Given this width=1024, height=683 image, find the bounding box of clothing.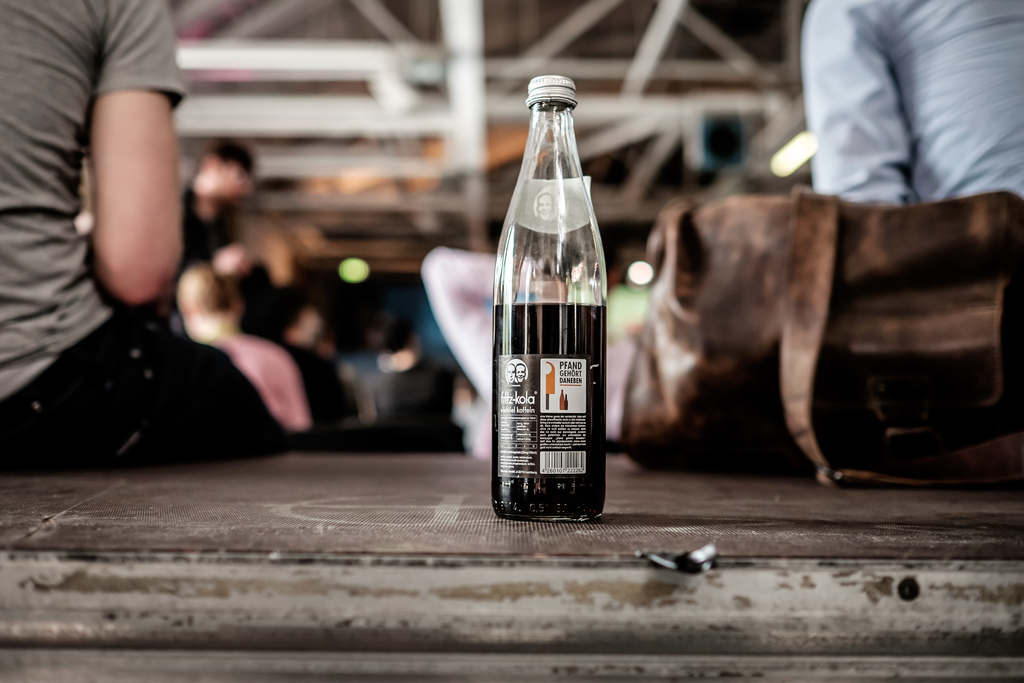
0, 0, 298, 468.
